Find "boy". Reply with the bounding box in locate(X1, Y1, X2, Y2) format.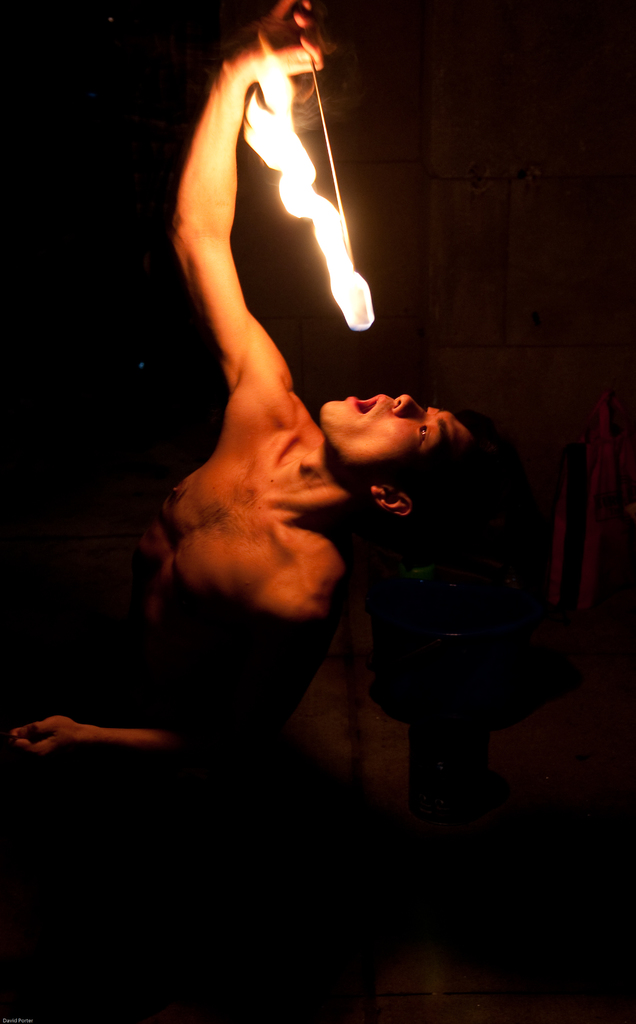
locate(0, 0, 483, 763).
